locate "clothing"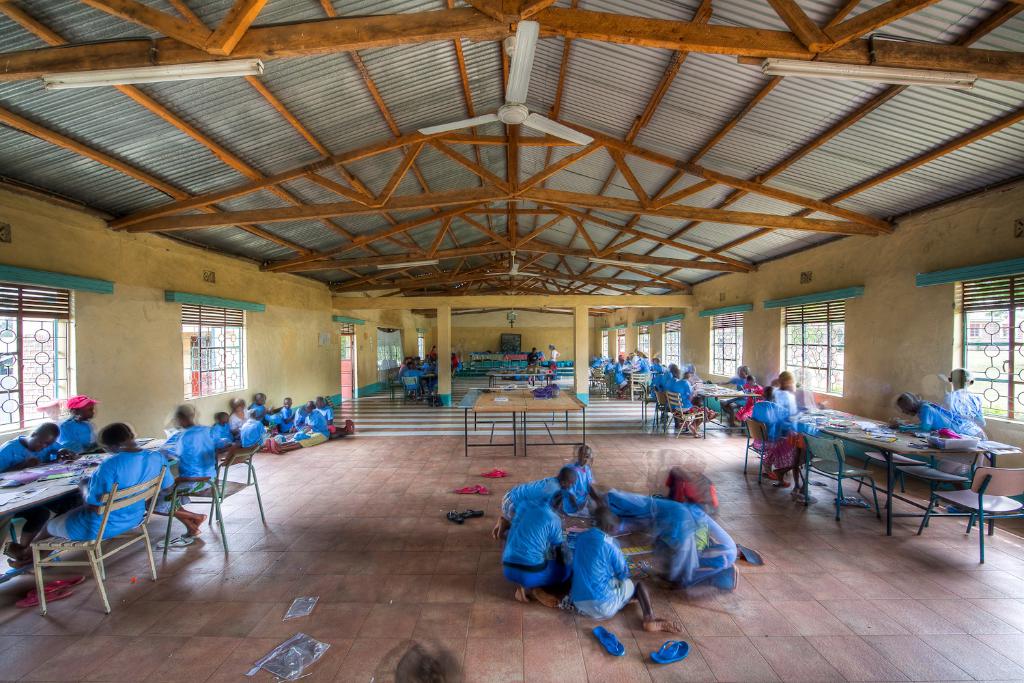
[2,438,67,466]
